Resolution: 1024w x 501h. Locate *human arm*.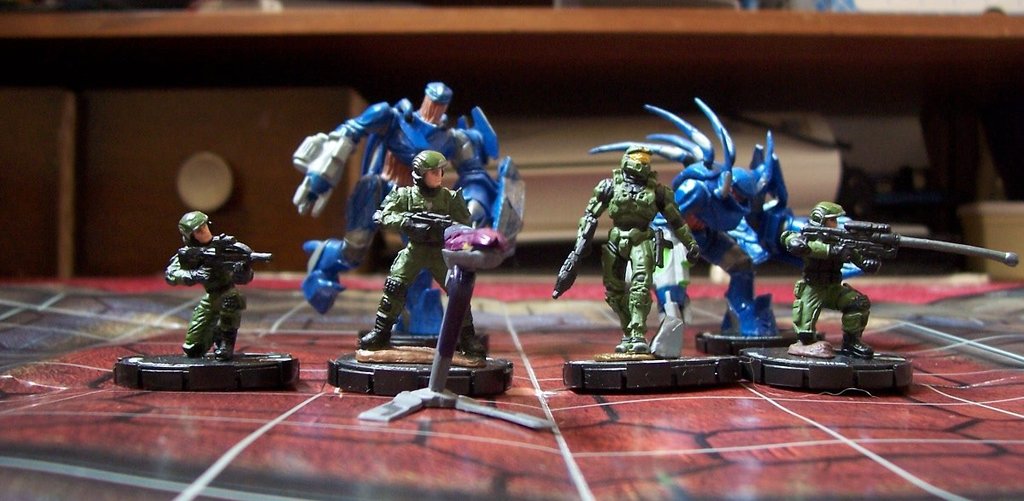
x1=665 y1=186 x2=704 y2=268.
